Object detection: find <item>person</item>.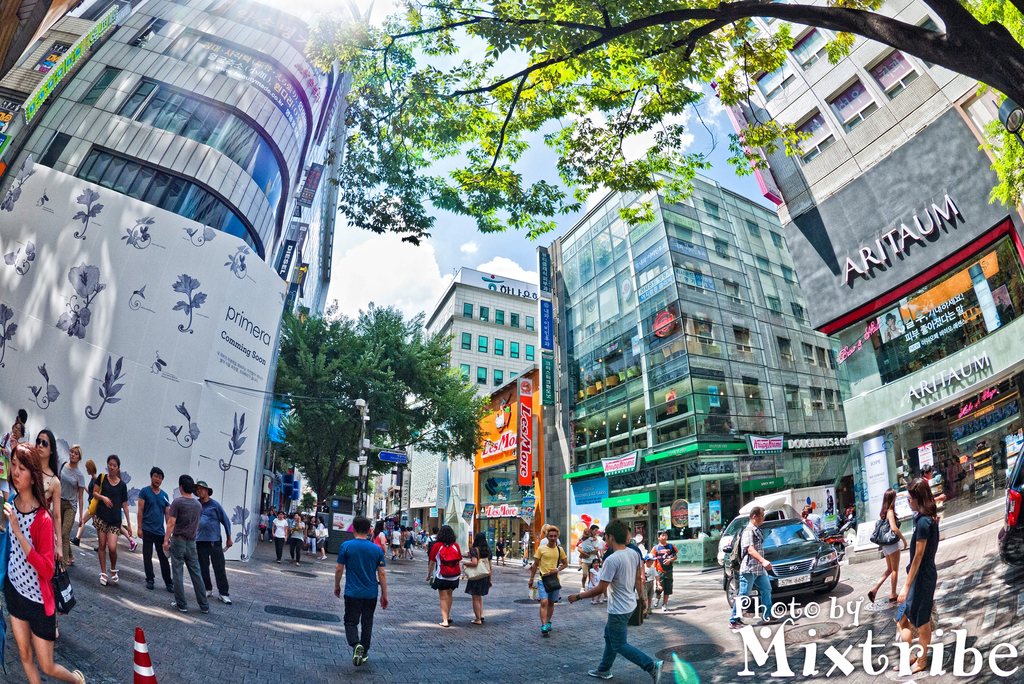
(56,446,88,568).
